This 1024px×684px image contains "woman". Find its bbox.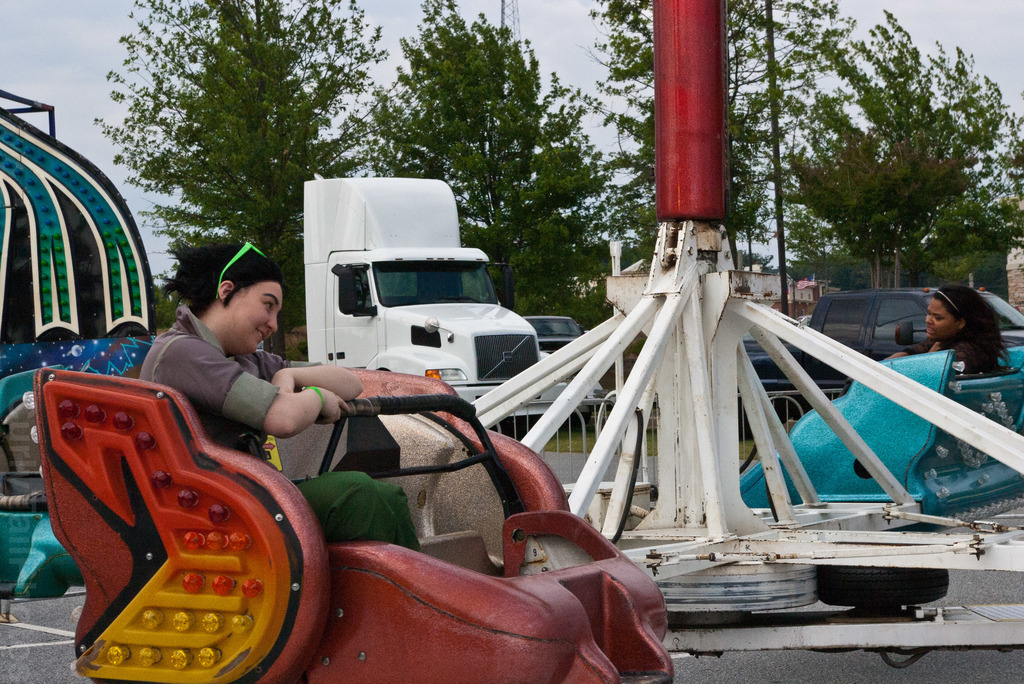
<box>893,277,1017,405</box>.
